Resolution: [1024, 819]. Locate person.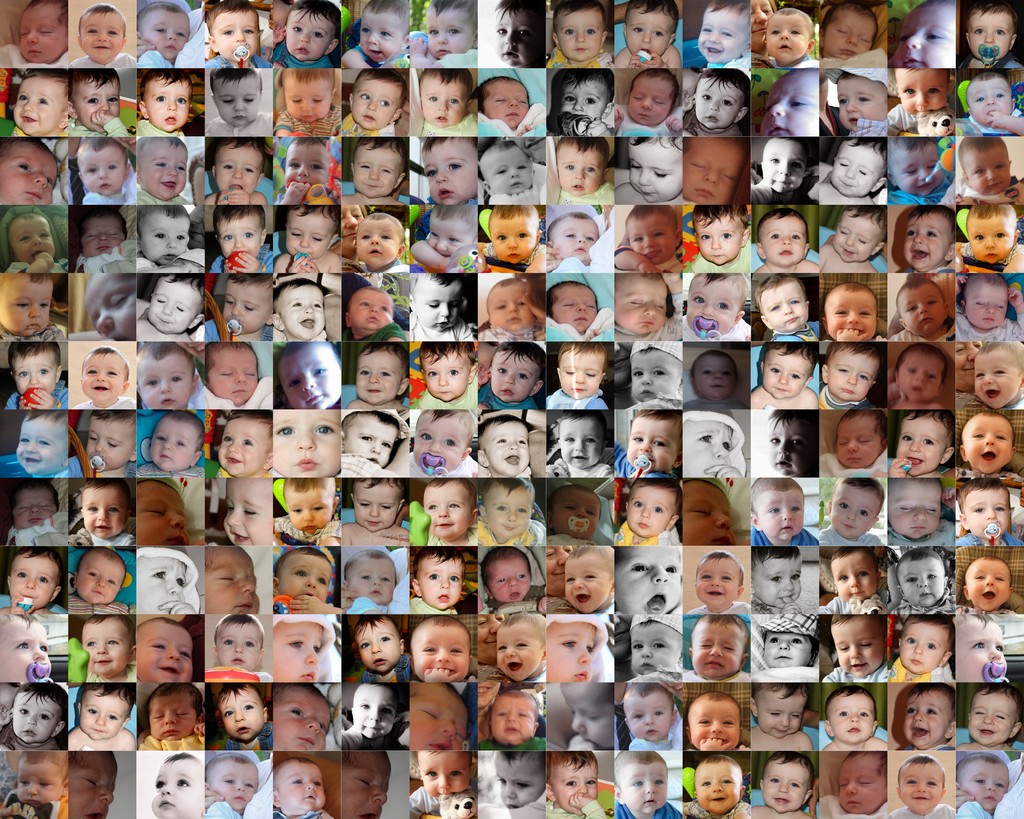
886:616:954:681.
